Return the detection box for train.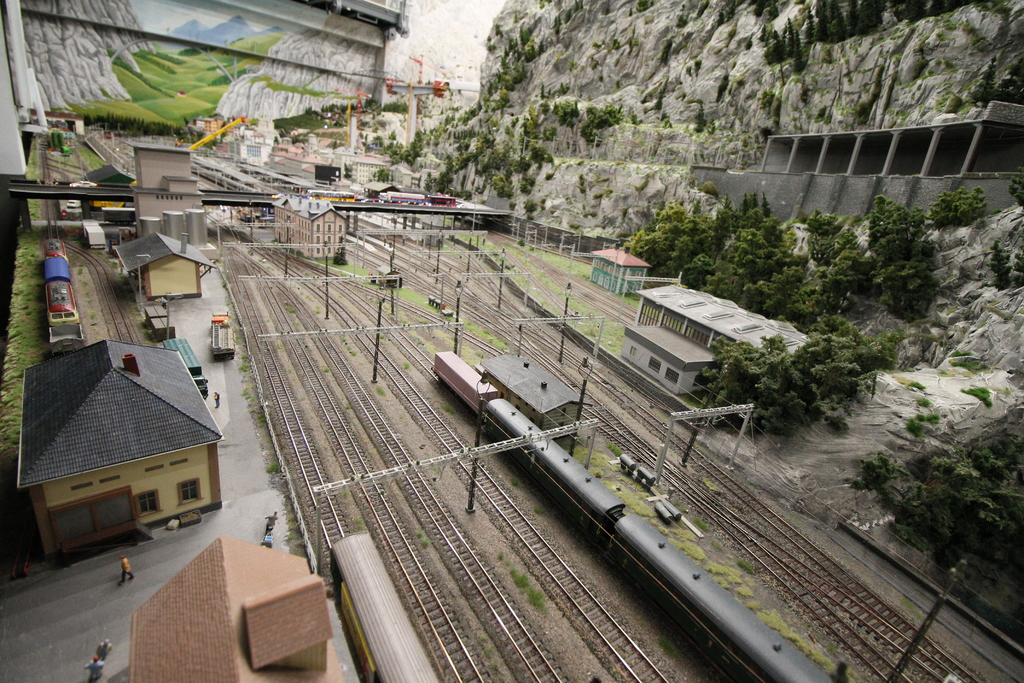
pyautogui.locateOnScreen(435, 352, 833, 682).
